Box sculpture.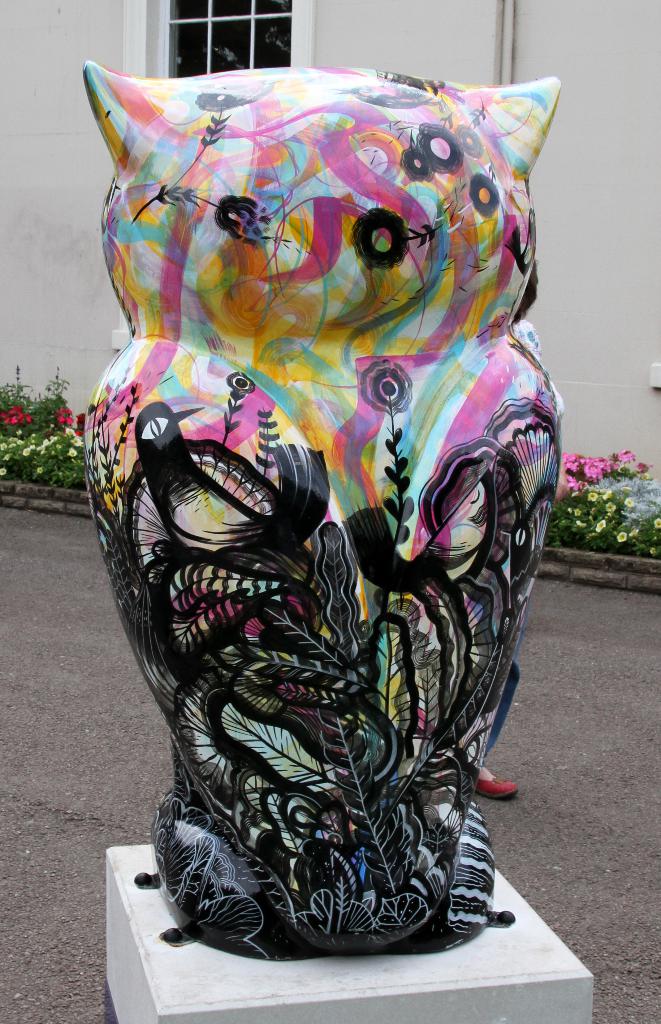
detection(111, 0, 549, 1023).
